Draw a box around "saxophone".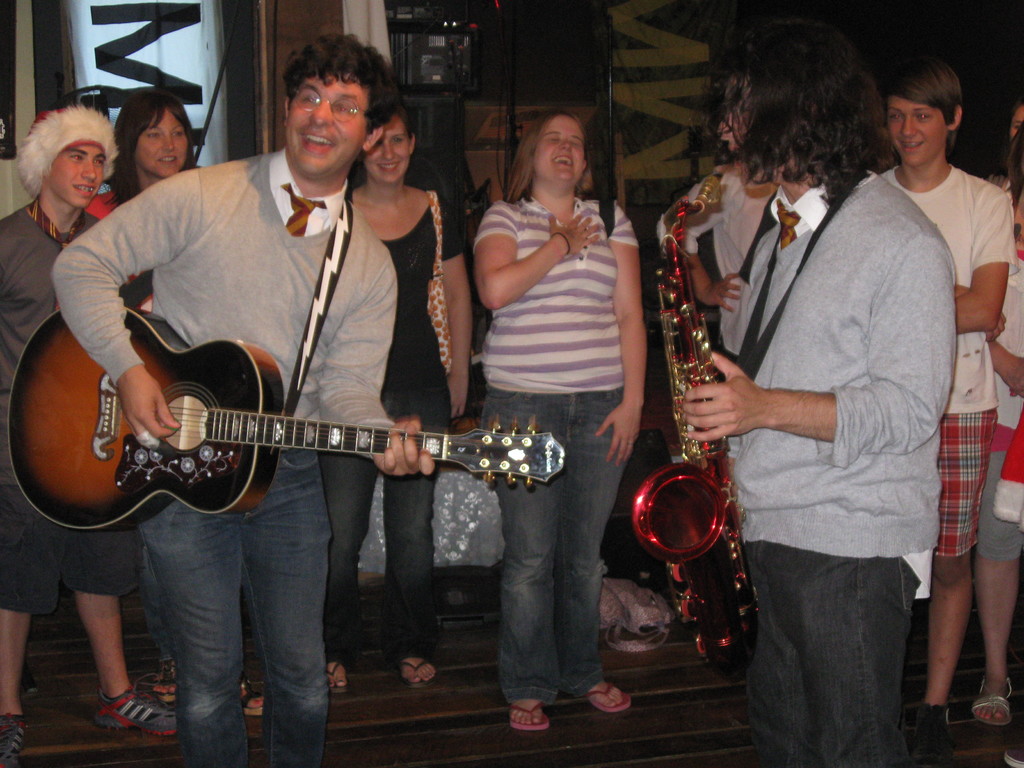
[619, 157, 761, 684].
